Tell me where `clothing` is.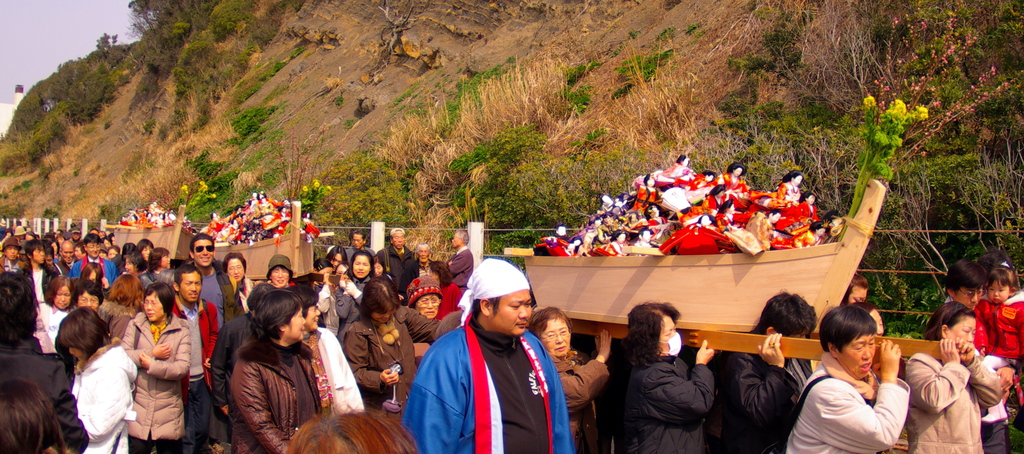
`clothing` is at <region>716, 340, 792, 453</region>.
